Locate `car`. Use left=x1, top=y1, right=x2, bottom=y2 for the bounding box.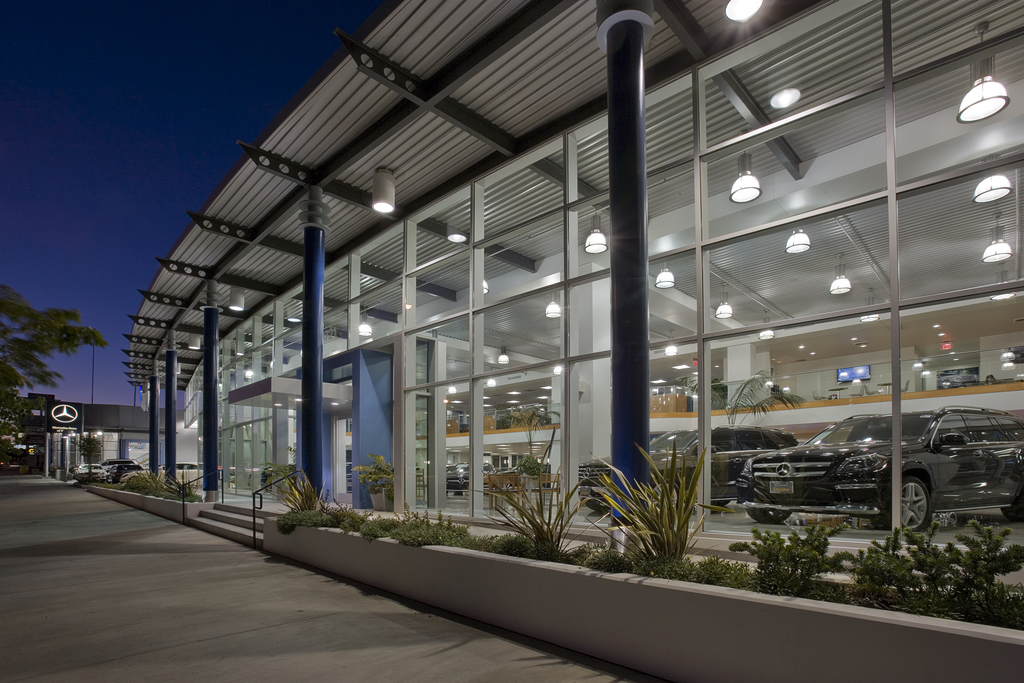
left=578, top=425, right=796, bottom=513.
